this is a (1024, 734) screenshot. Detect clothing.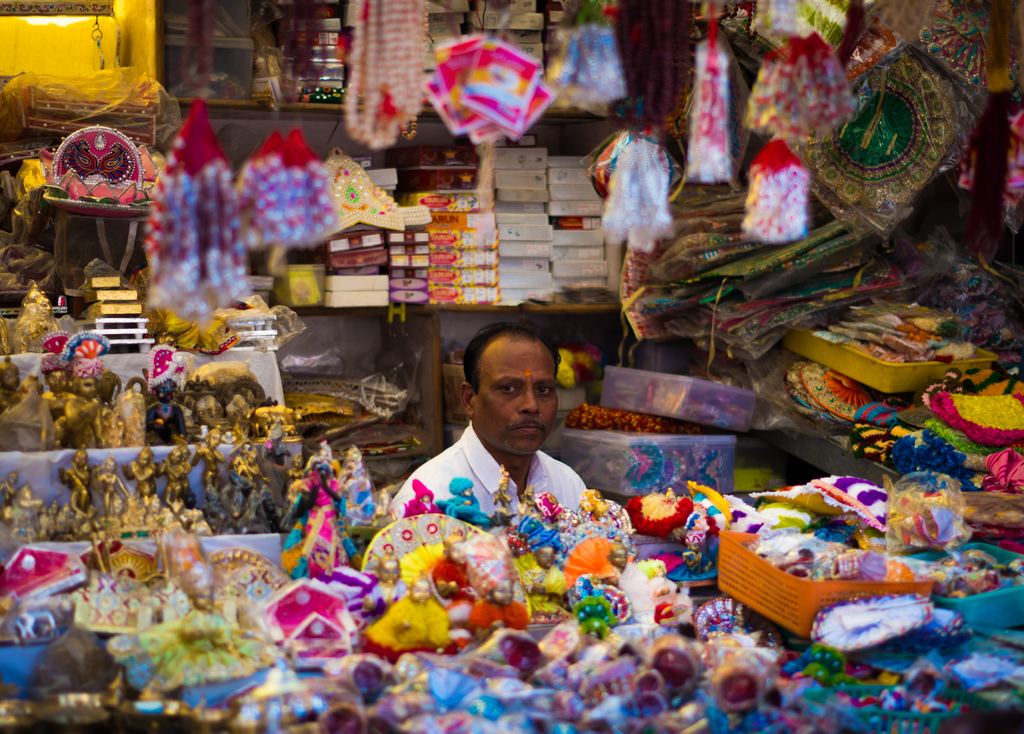
388/417/602/520.
